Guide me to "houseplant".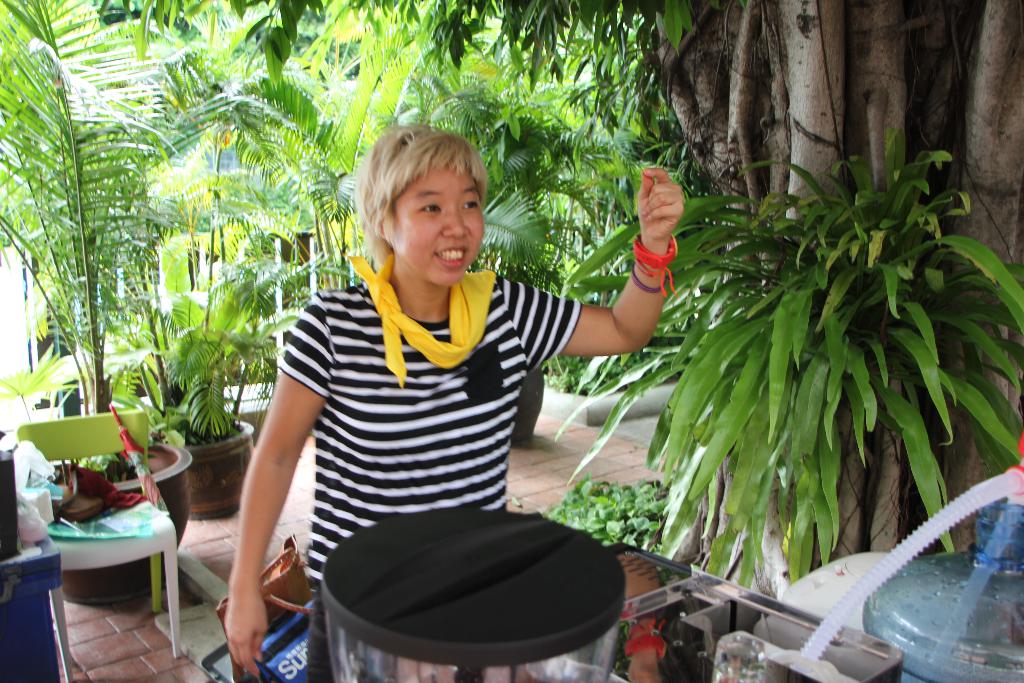
Guidance: bbox(0, 0, 190, 604).
